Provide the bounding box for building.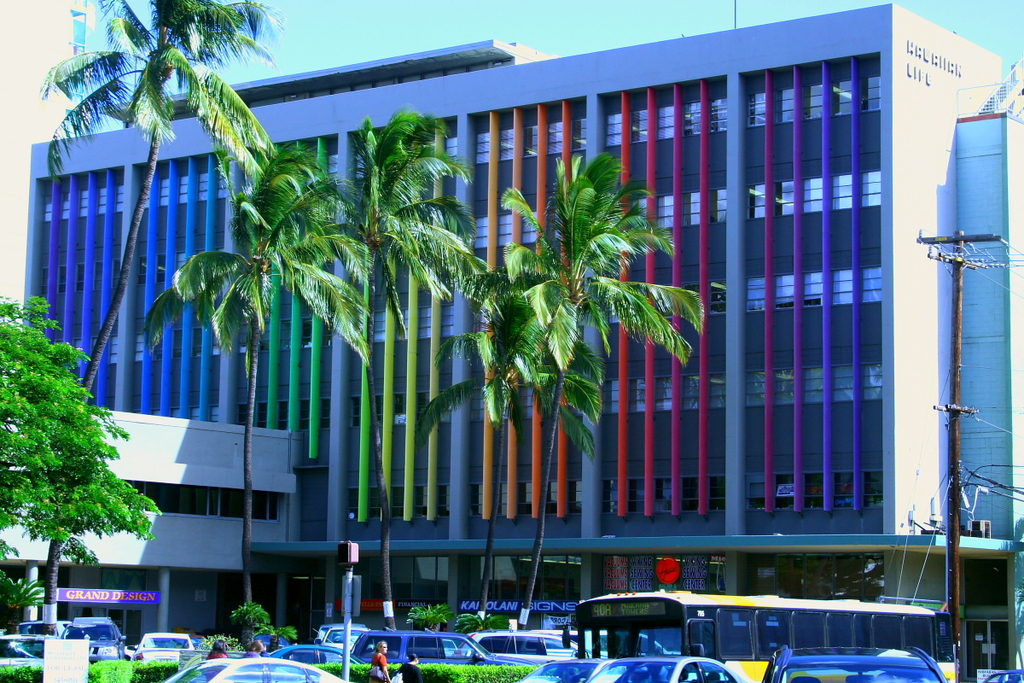
<bbox>0, 405, 299, 650</bbox>.
